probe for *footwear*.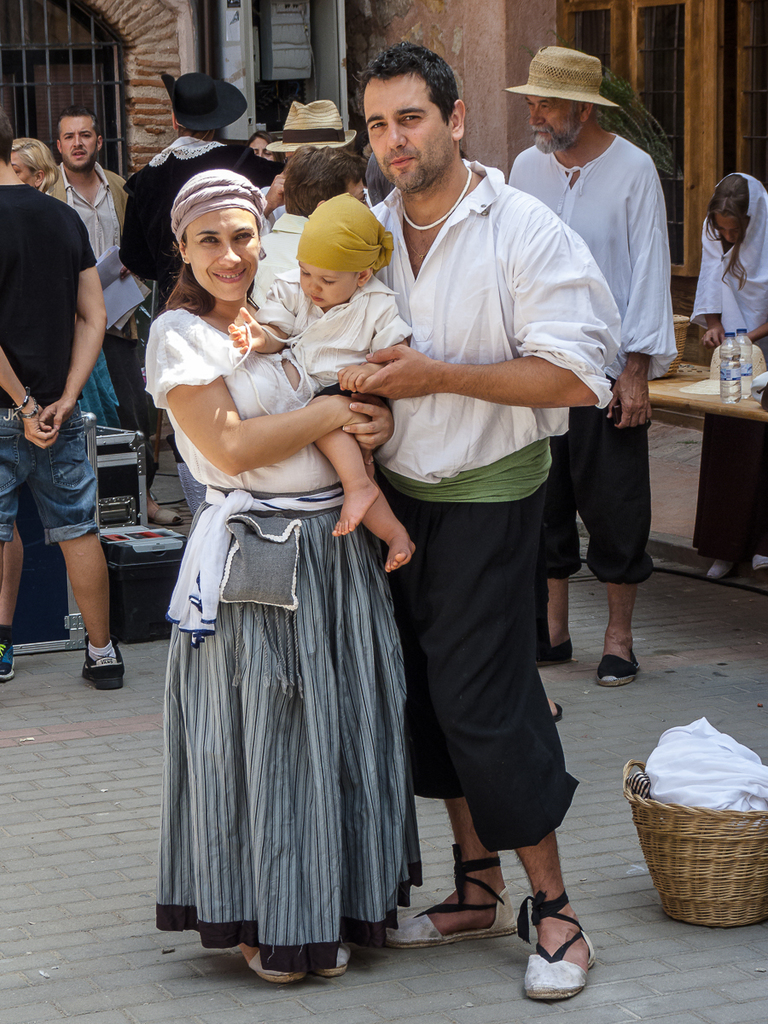
Probe result: 594/648/645/685.
